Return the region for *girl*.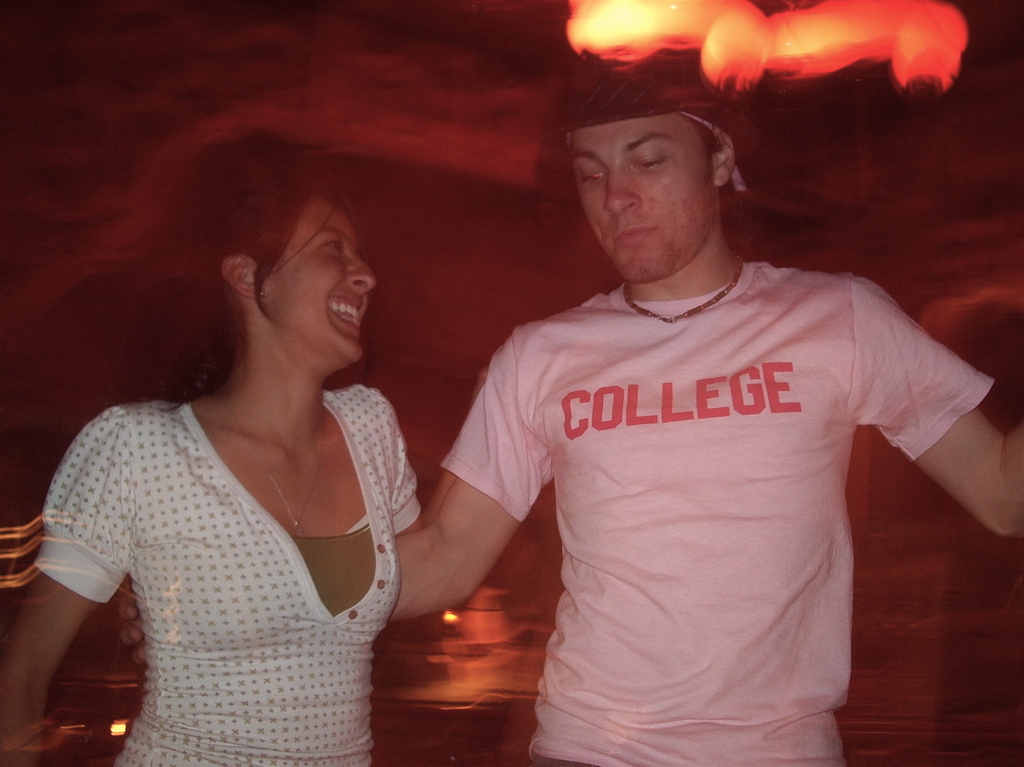
bbox(395, 52, 1023, 766).
